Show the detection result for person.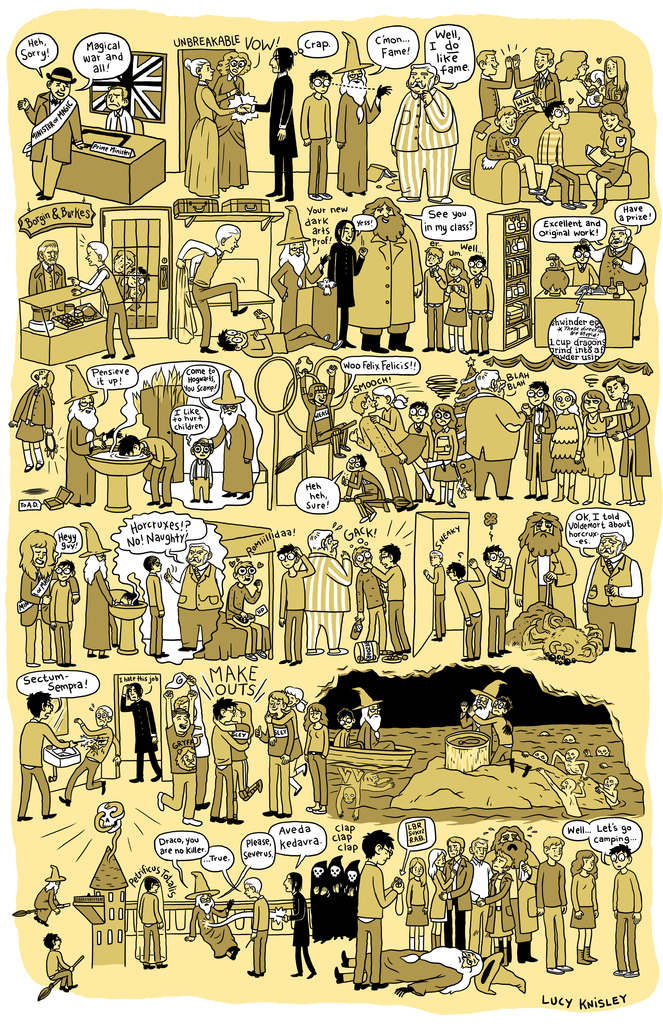
bbox=[206, 698, 242, 824].
